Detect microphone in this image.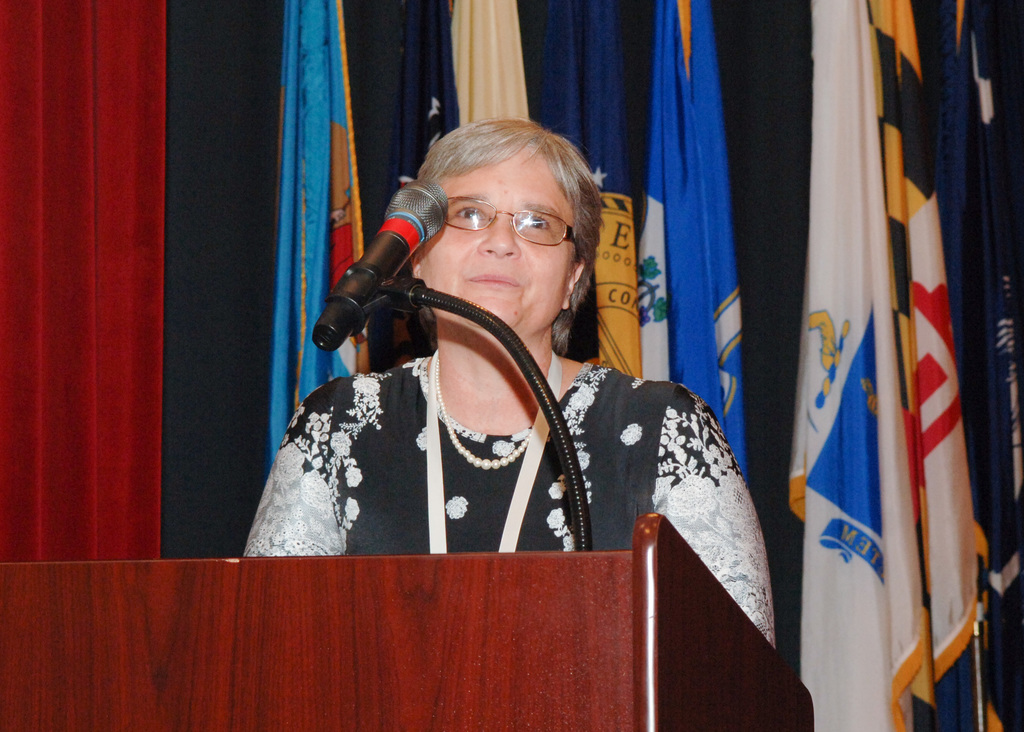
Detection: locate(302, 182, 447, 359).
